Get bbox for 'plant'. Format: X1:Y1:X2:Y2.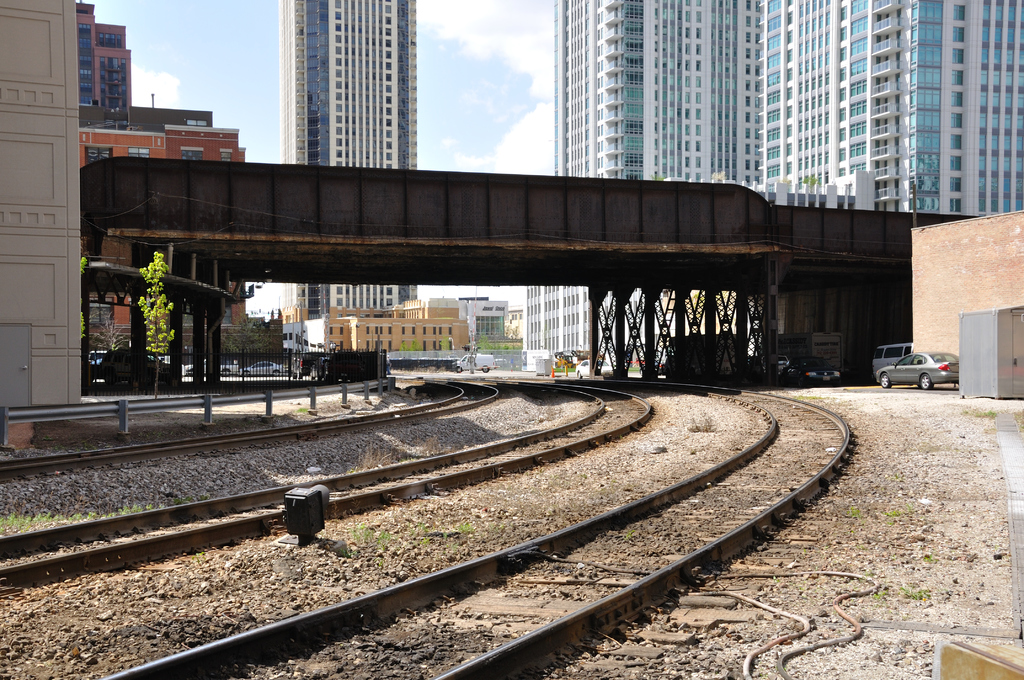
421:536:429:546.
